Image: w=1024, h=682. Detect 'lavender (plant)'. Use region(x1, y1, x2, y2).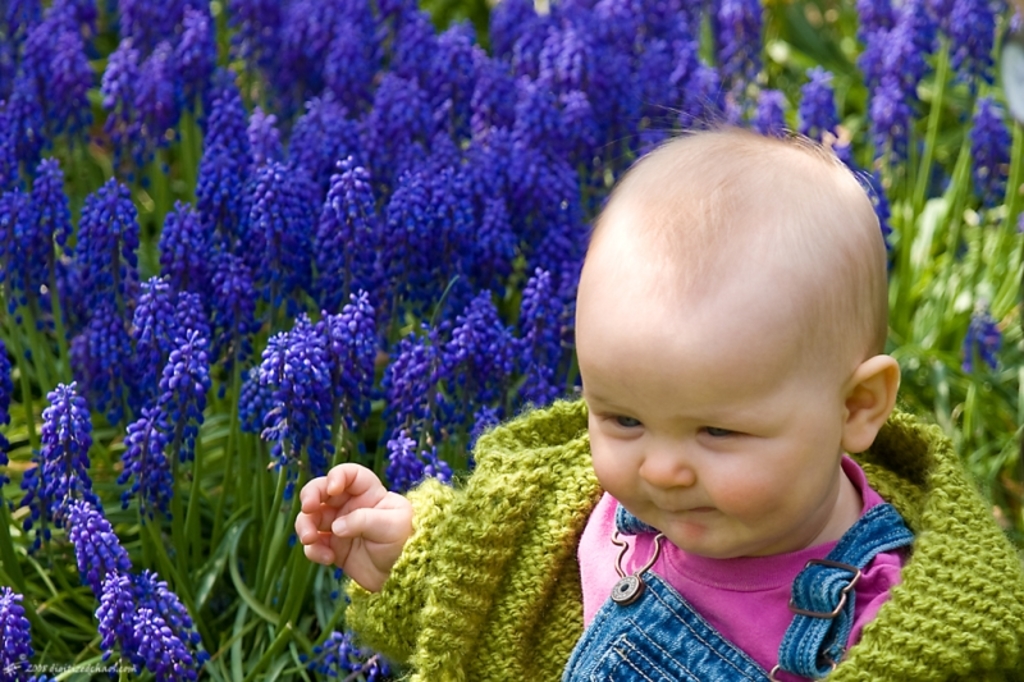
region(161, 206, 214, 299).
